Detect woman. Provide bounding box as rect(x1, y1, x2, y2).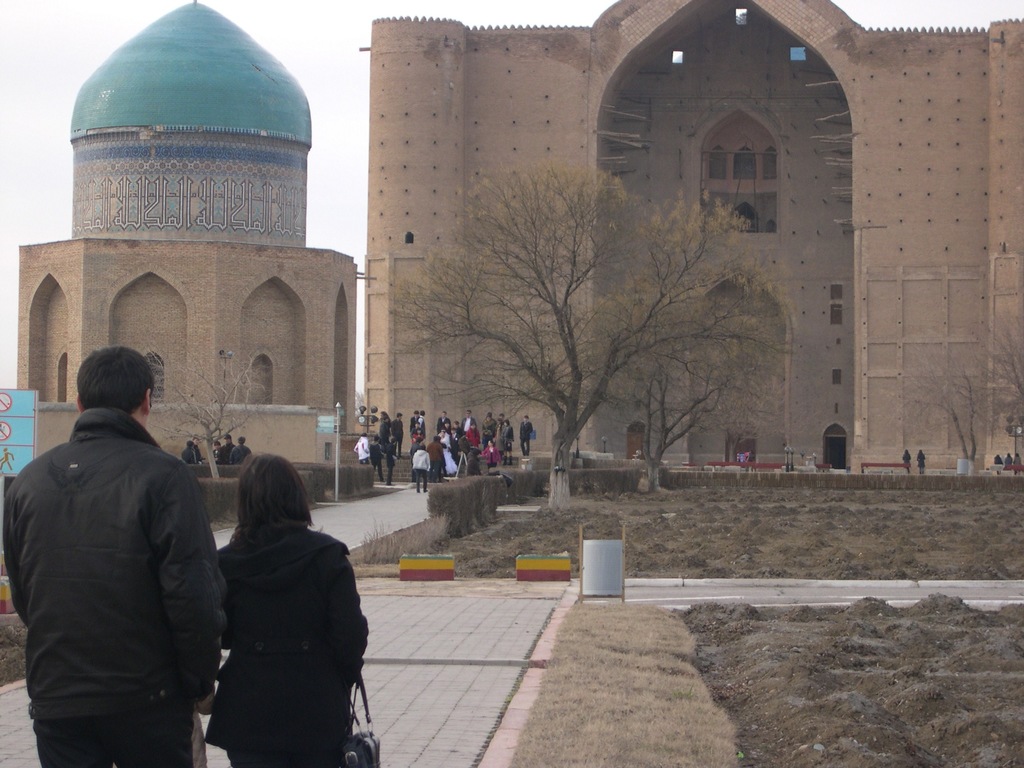
rect(1006, 454, 1010, 470).
